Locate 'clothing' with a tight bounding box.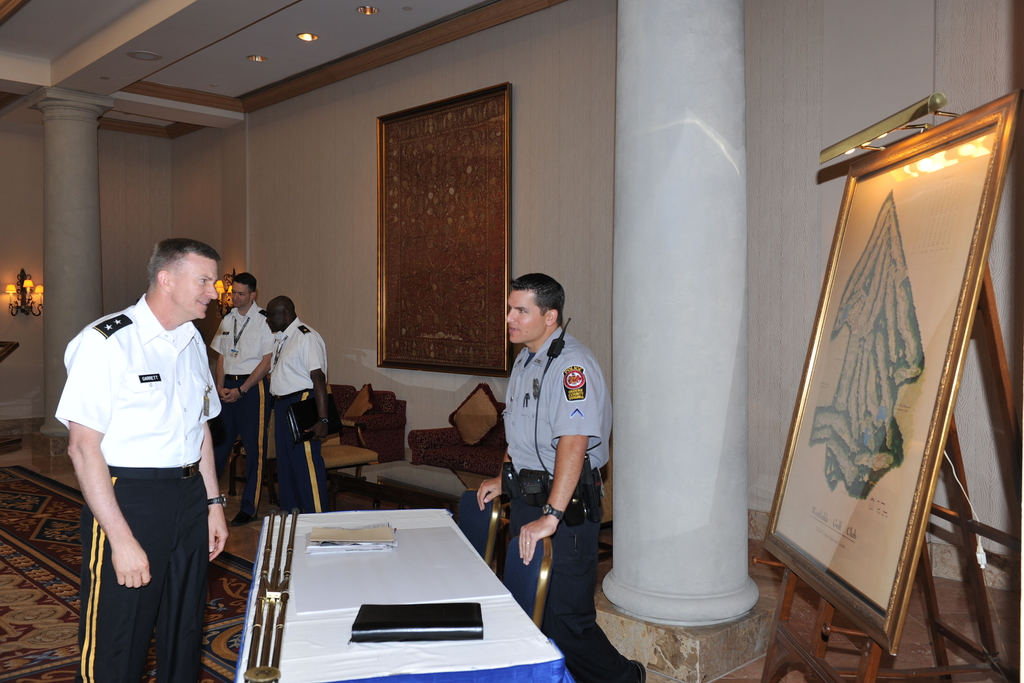
<box>191,302,279,507</box>.
